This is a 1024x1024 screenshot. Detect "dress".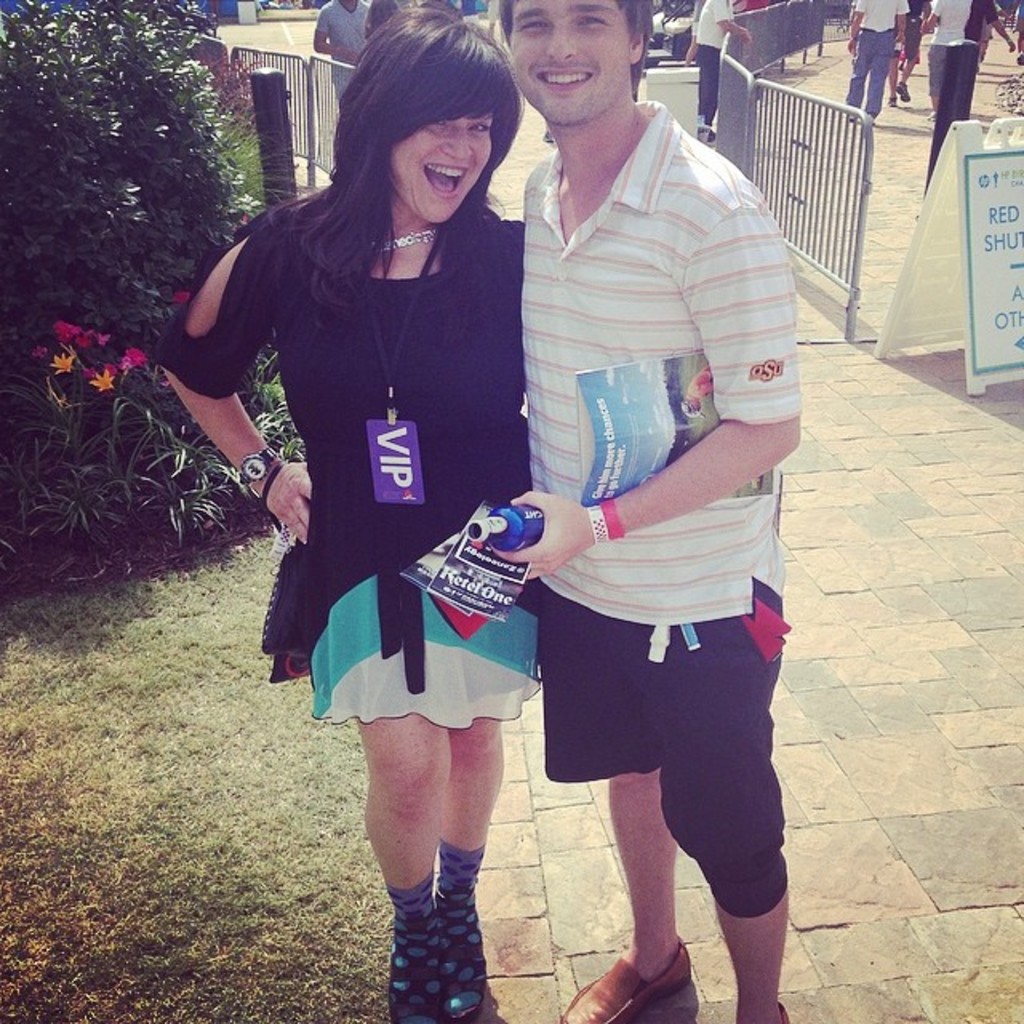
pyautogui.locateOnScreen(150, 205, 538, 720).
